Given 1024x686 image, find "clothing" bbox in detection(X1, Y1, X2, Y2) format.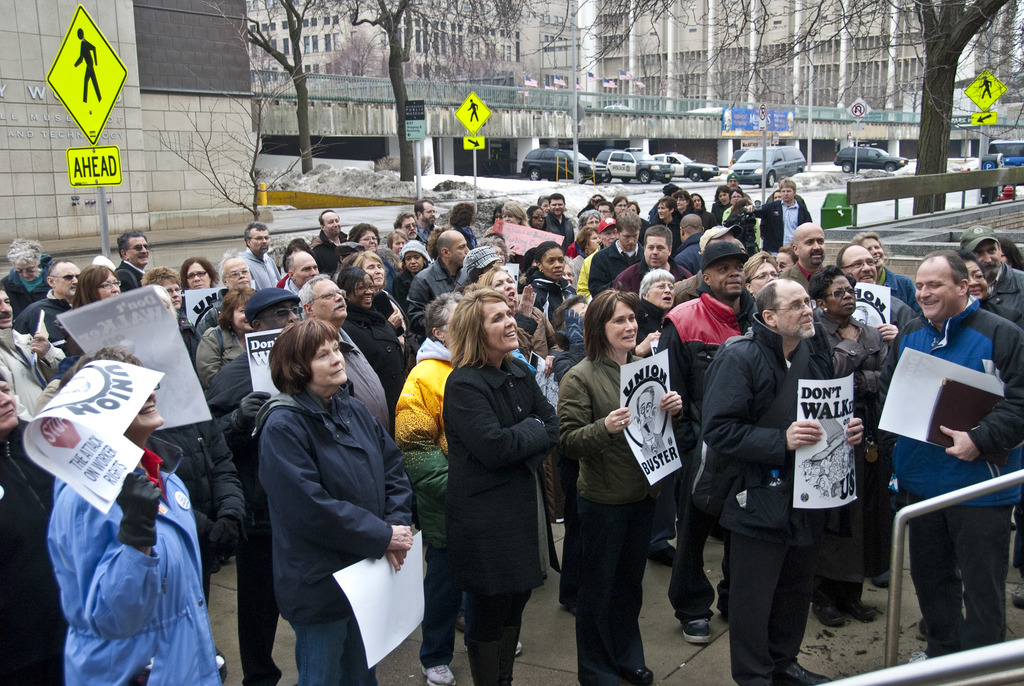
detection(660, 215, 681, 235).
